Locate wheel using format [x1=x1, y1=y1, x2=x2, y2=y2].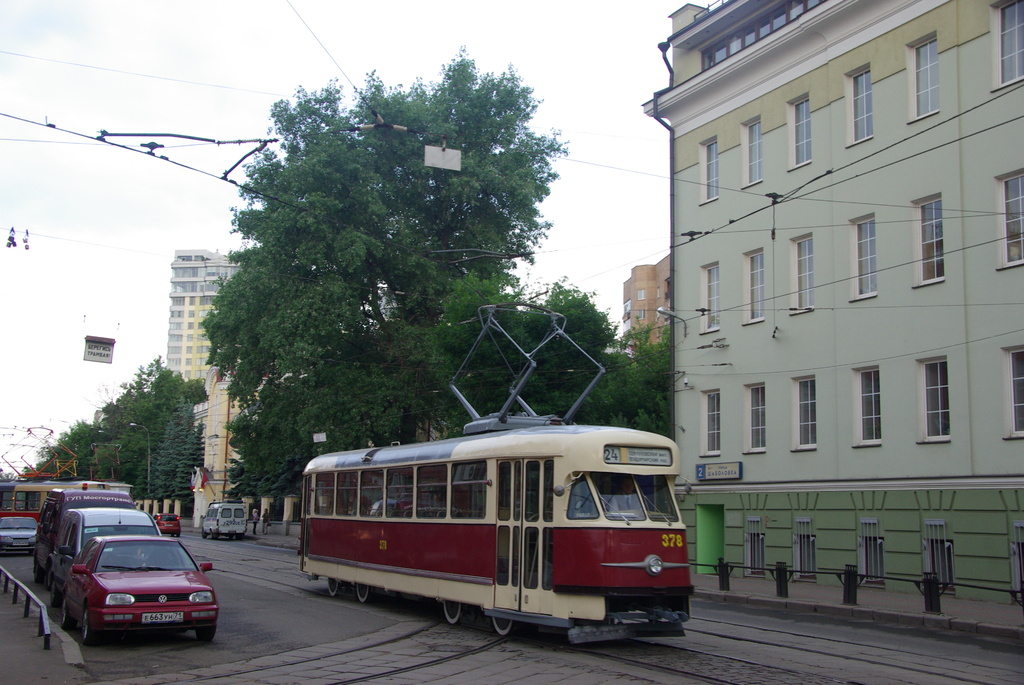
[x1=203, y1=534, x2=205, y2=539].
